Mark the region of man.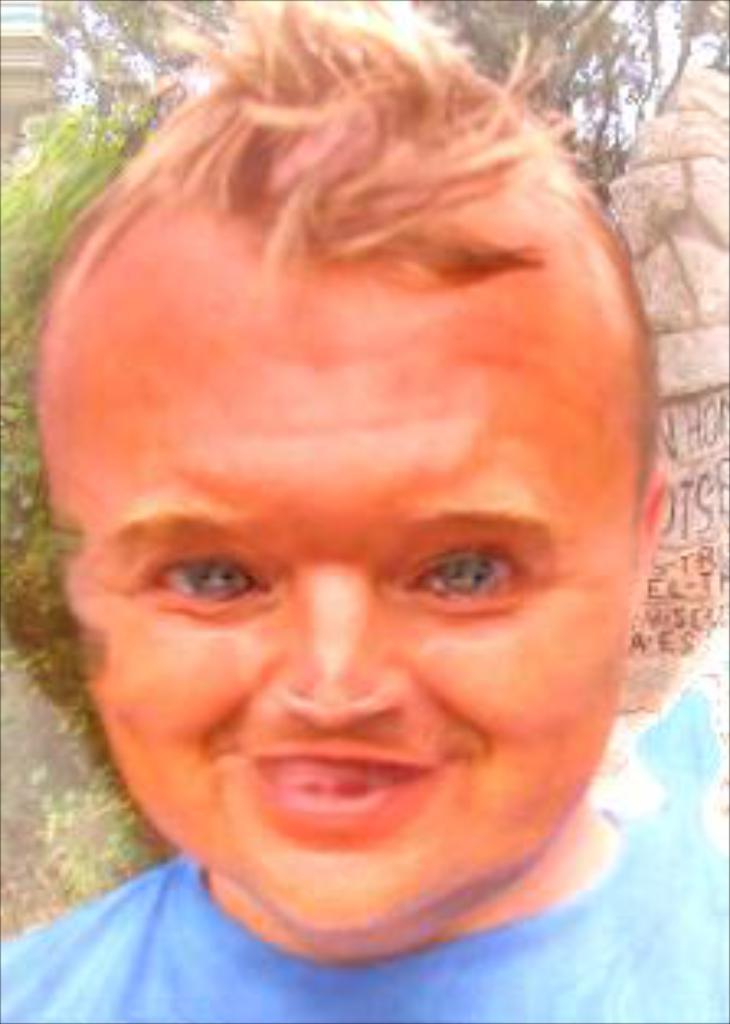
Region: 0:0:727:1021.
